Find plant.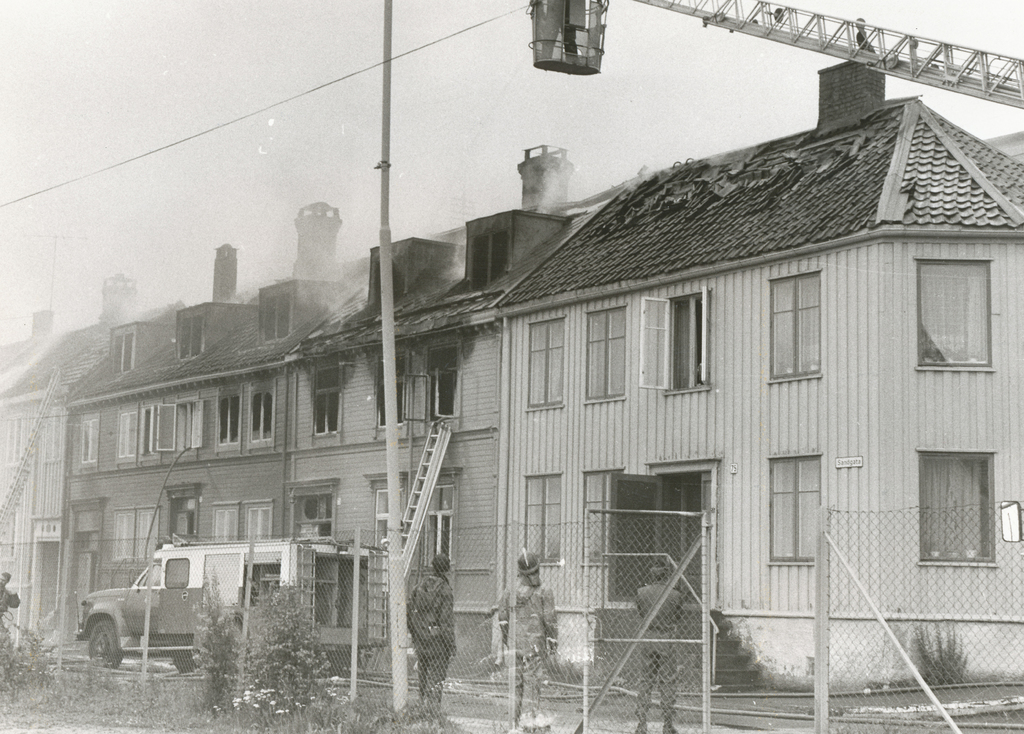
{"left": 229, "top": 571, "right": 356, "bottom": 727}.
